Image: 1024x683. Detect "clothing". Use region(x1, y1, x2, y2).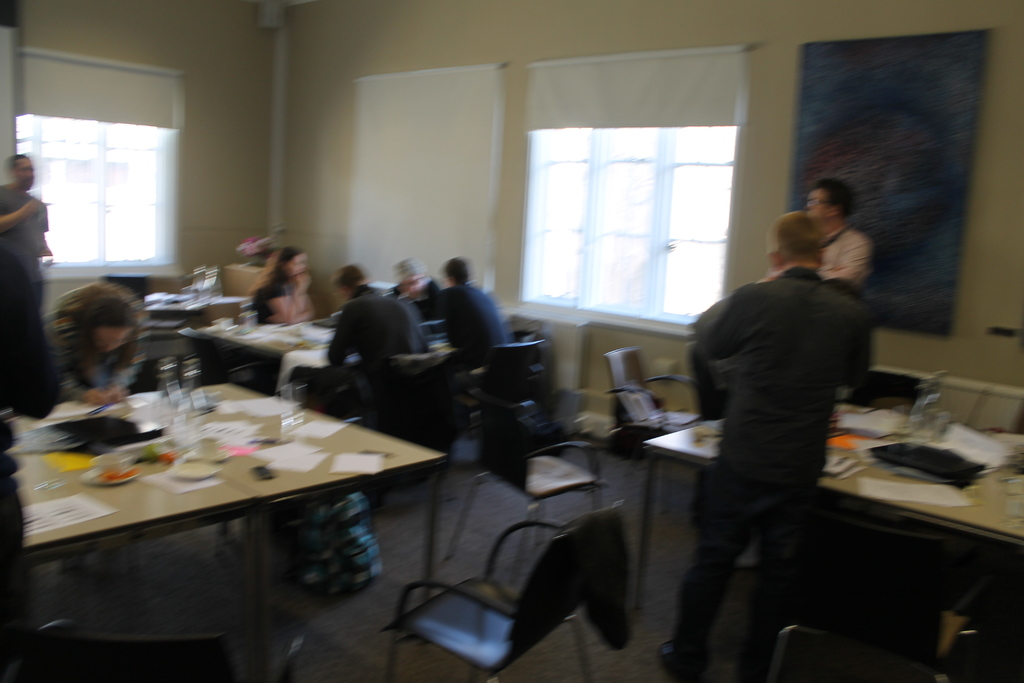
region(34, 277, 143, 400).
